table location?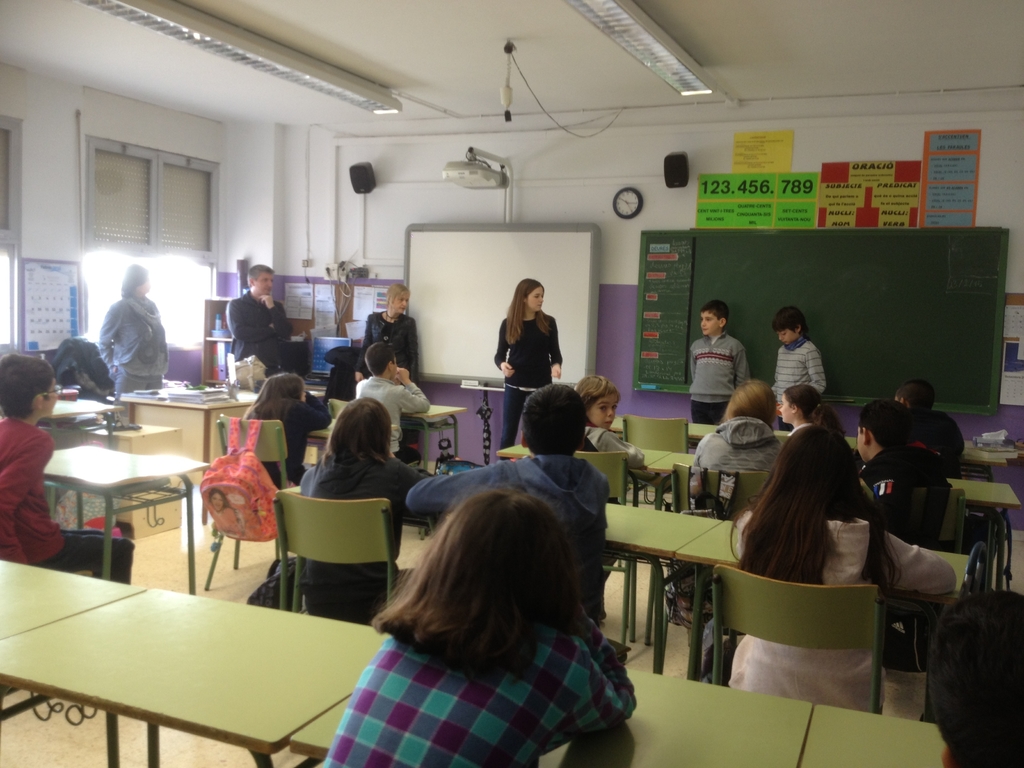
crop(852, 437, 1000, 463)
